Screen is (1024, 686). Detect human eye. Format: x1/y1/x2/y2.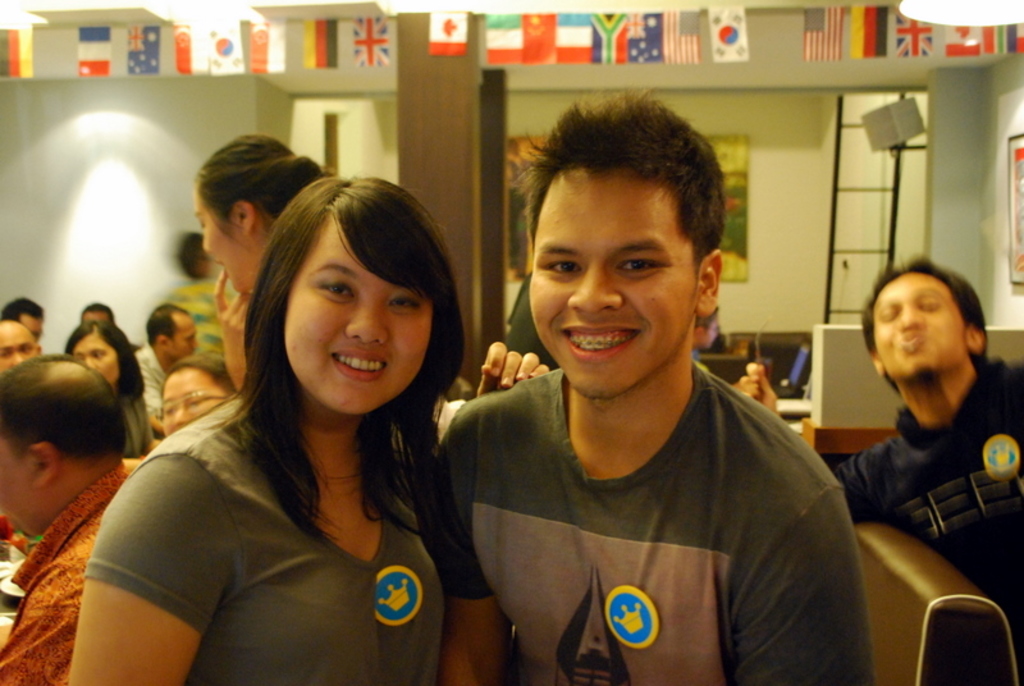
916/289/946/315.
